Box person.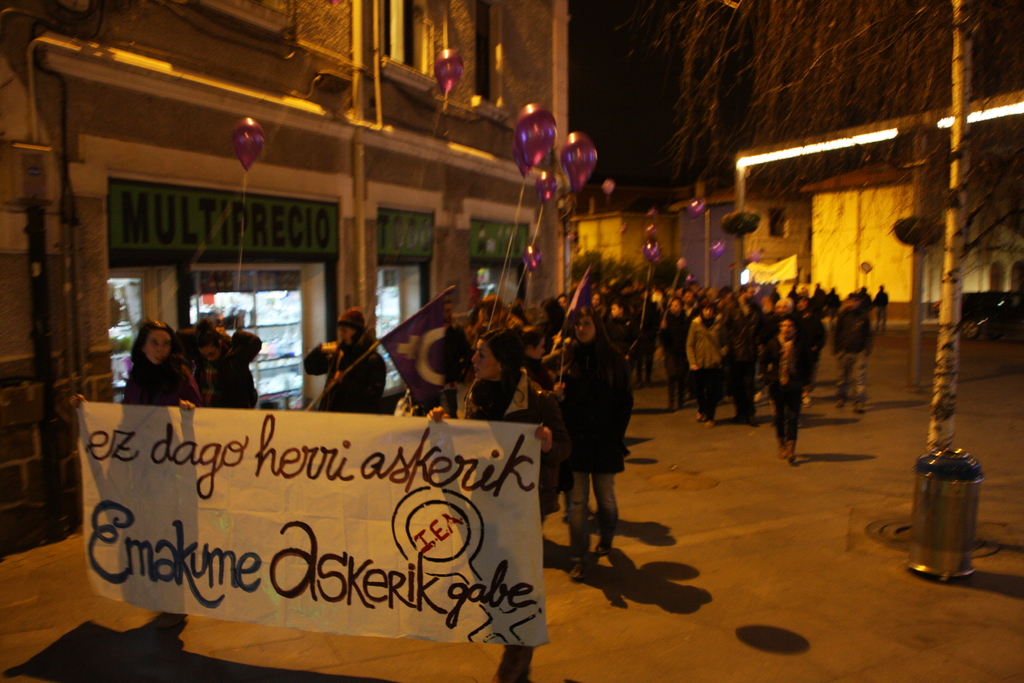
557, 309, 641, 590.
